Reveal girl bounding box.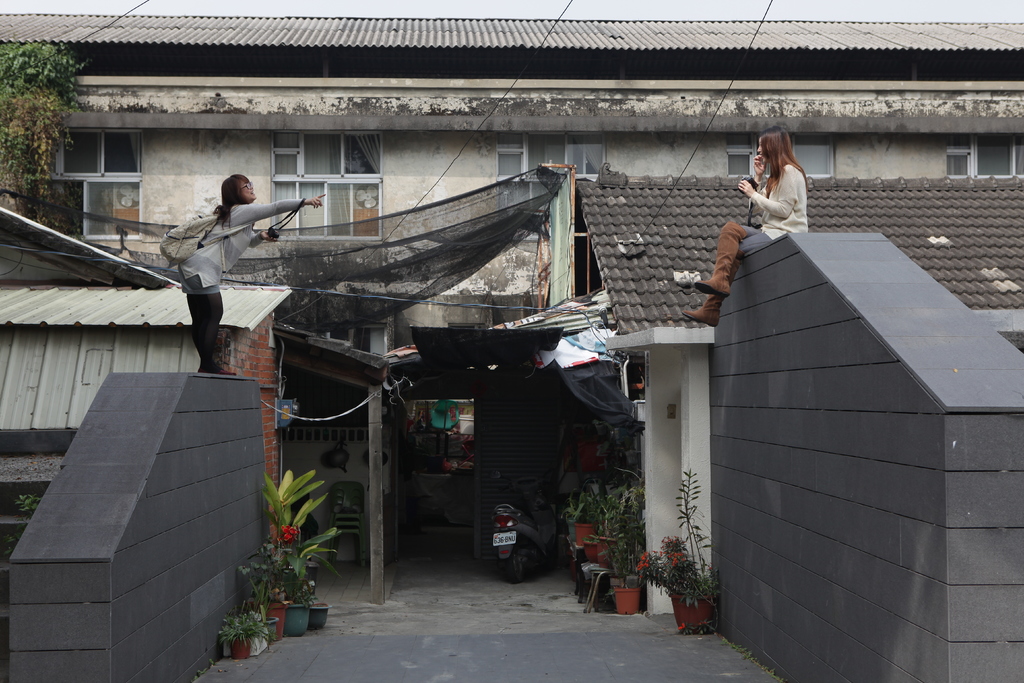
Revealed: box=[689, 131, 806, 324].
